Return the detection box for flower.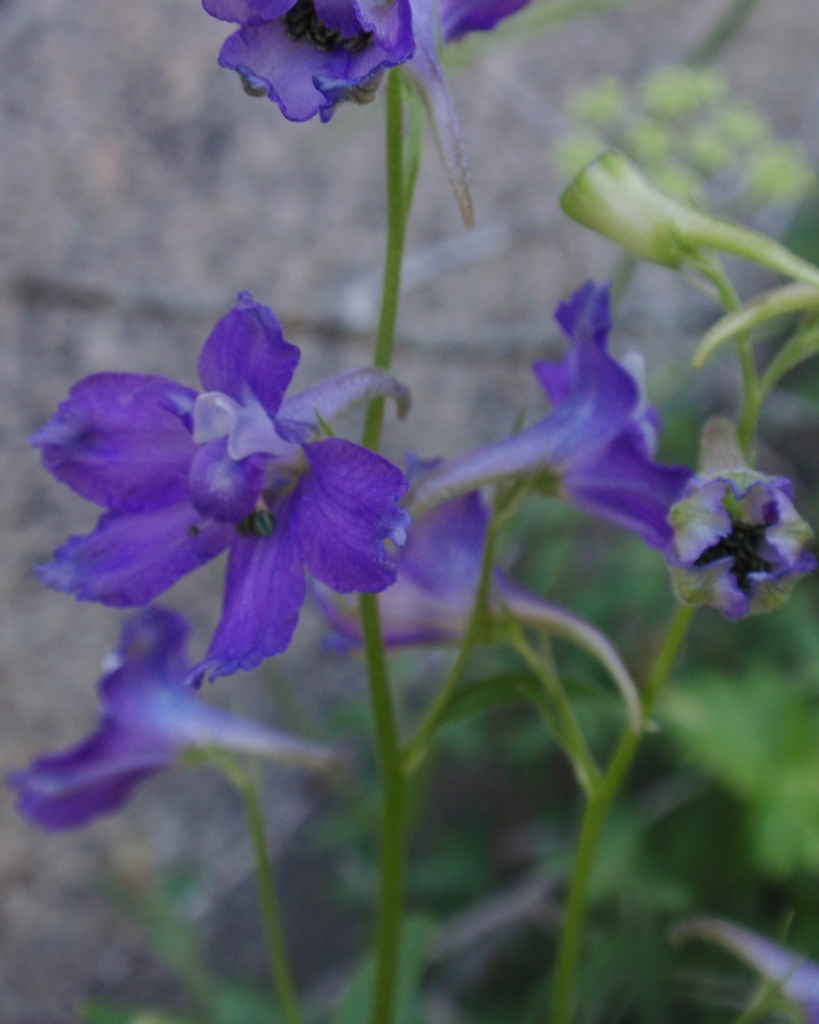
left=539, top=412, right=818, bottom=627.
